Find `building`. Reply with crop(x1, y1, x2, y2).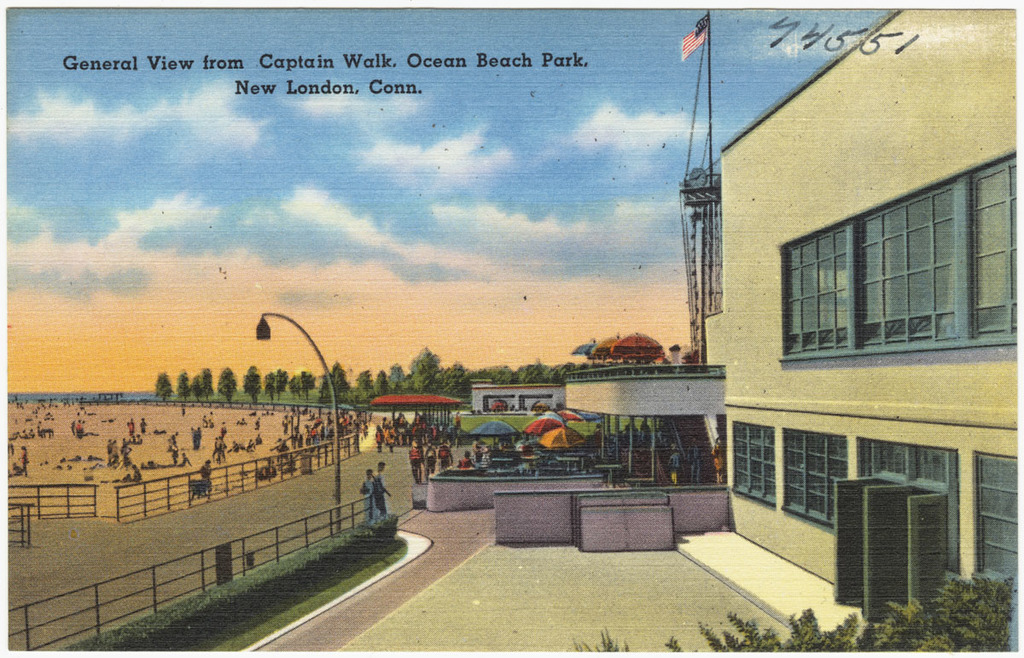
crop(406, 8, 1013, 653).
